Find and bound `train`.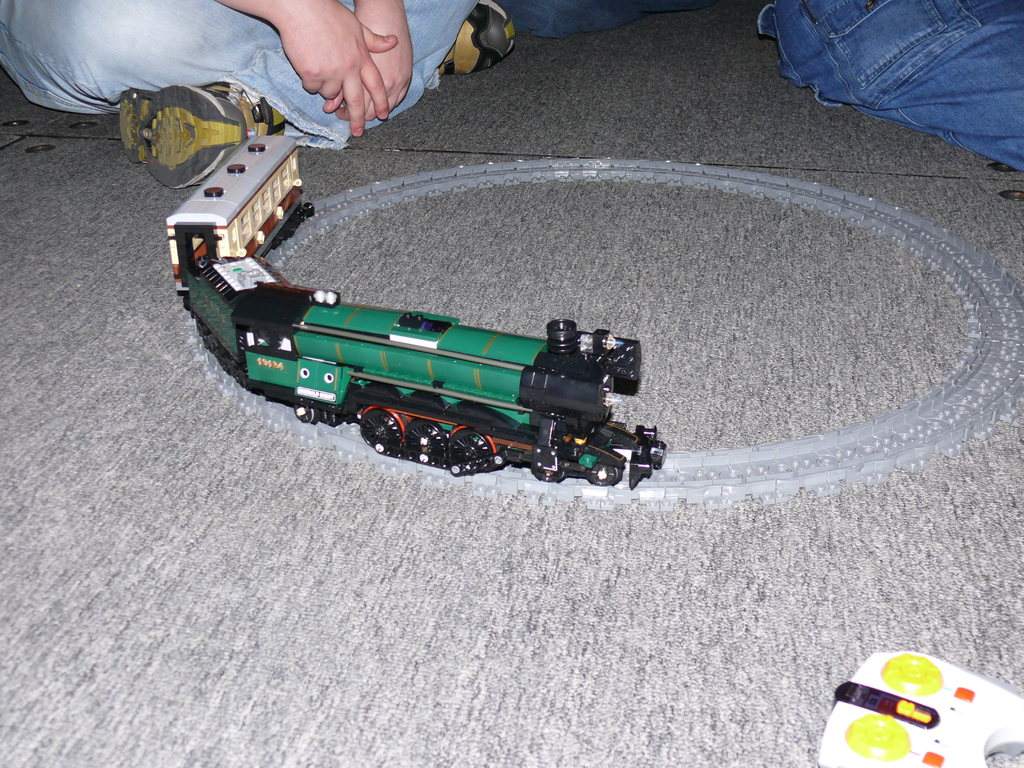
Bound: 161 126 671 486.
